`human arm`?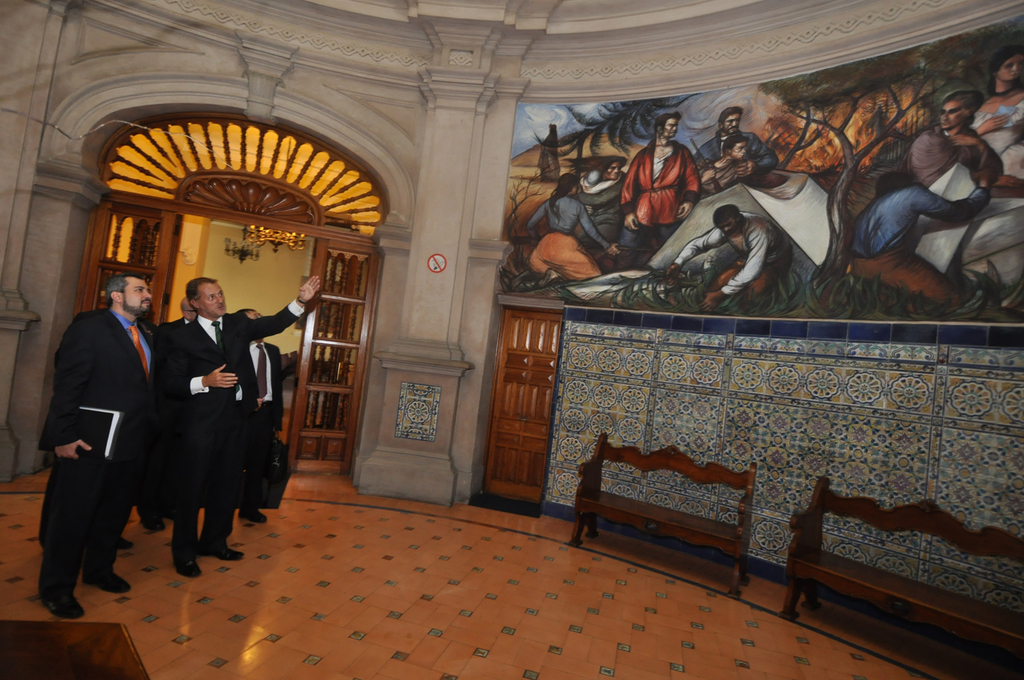
(x1=242, y1=276, x2=318, y2=338)
